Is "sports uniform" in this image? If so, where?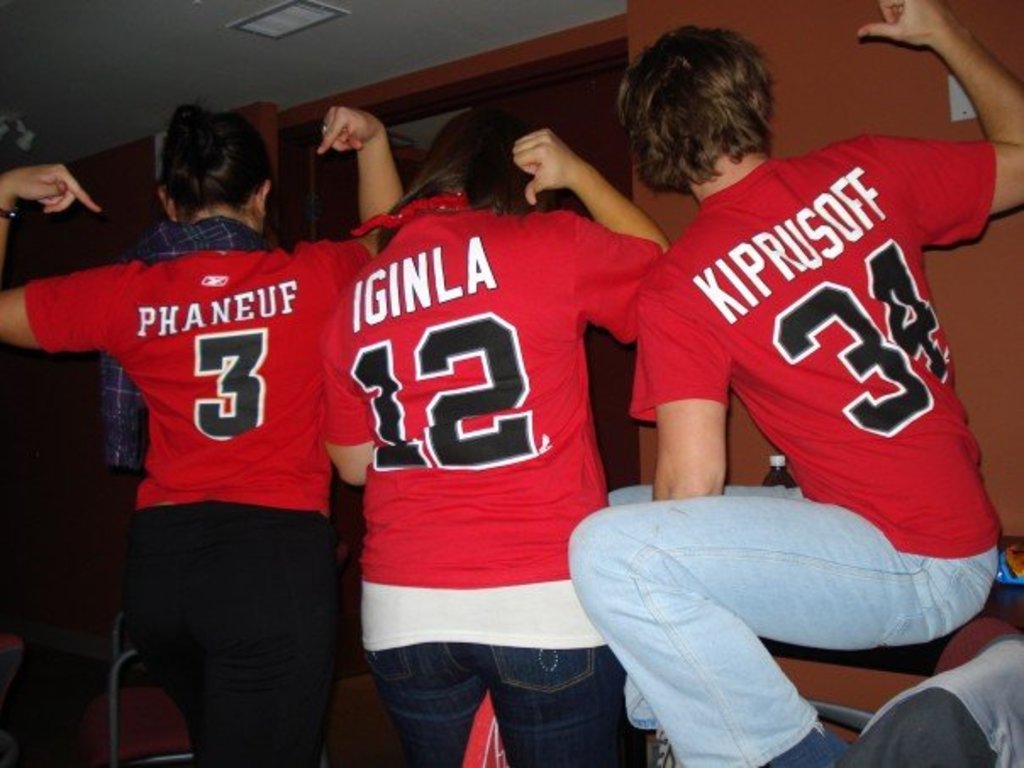
Yes, at crop(51, 110, 378, 767).
